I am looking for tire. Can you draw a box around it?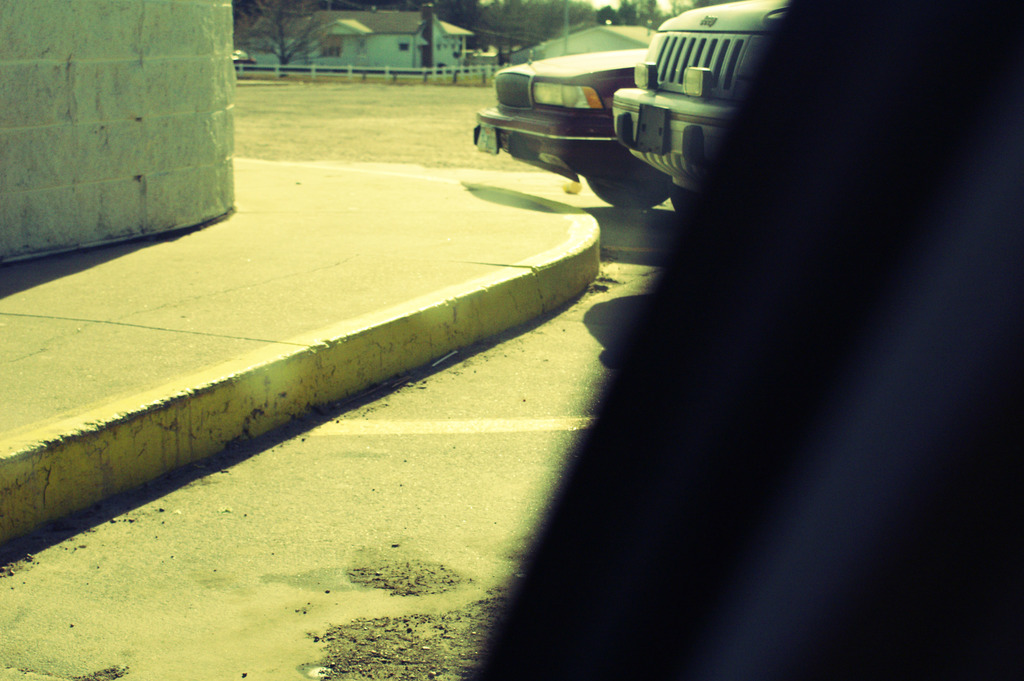
Sure, the bounding box is l=588, t=158, r=669, b=213.
